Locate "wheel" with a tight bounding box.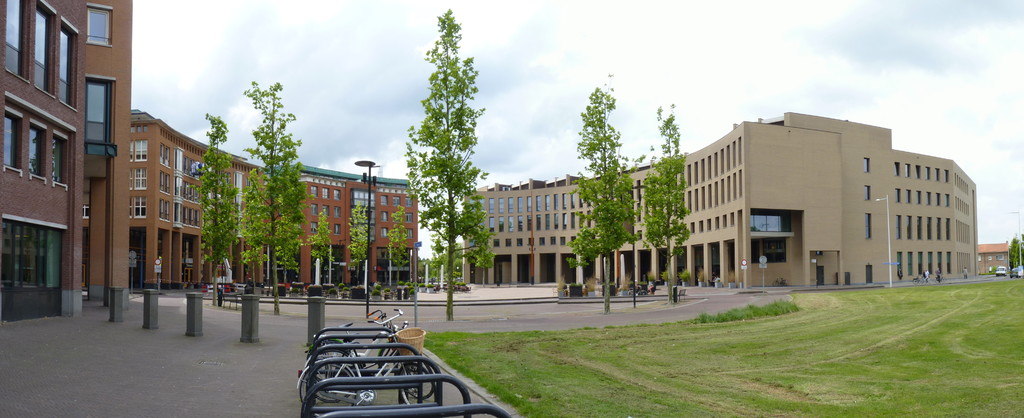
box=[312, 345, 358, 399].
